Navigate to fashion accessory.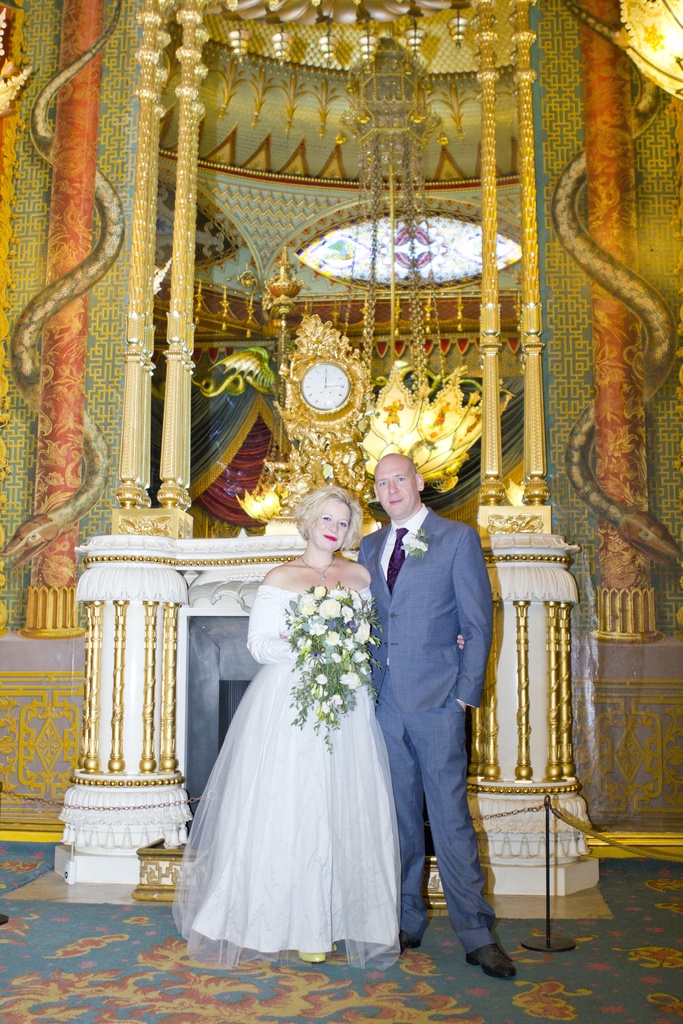
Navigation target: 299, 559, 335, 580.
